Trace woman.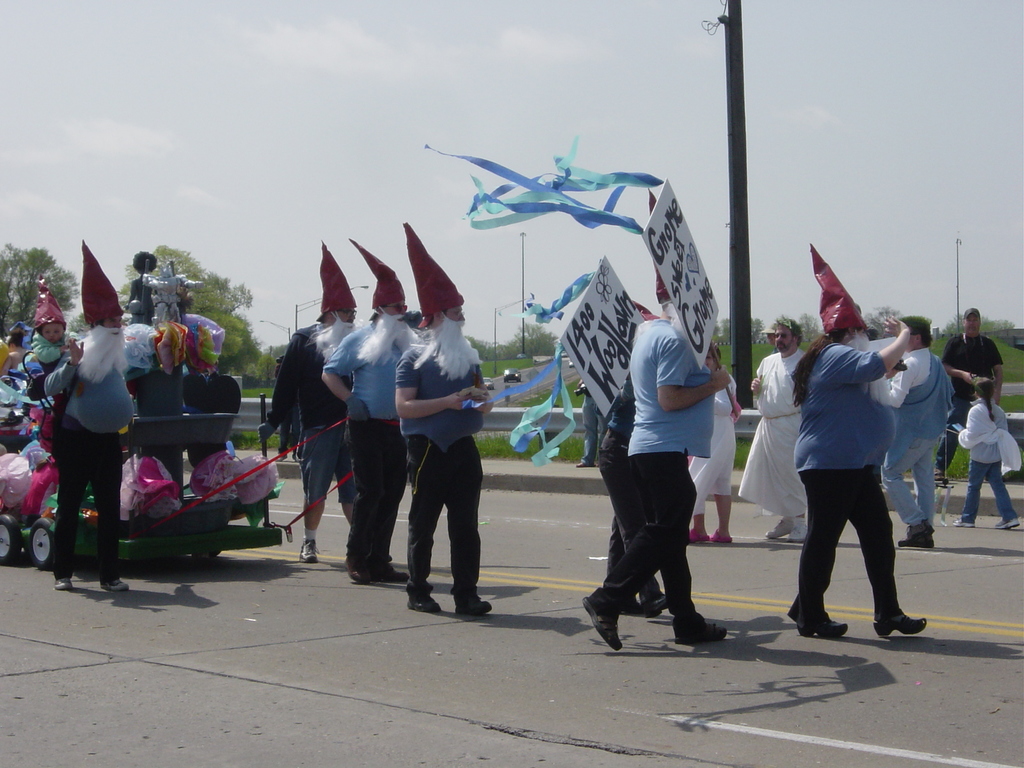
Traced to pyautogui.locateOnScreen(686, 339, 739, 543).
